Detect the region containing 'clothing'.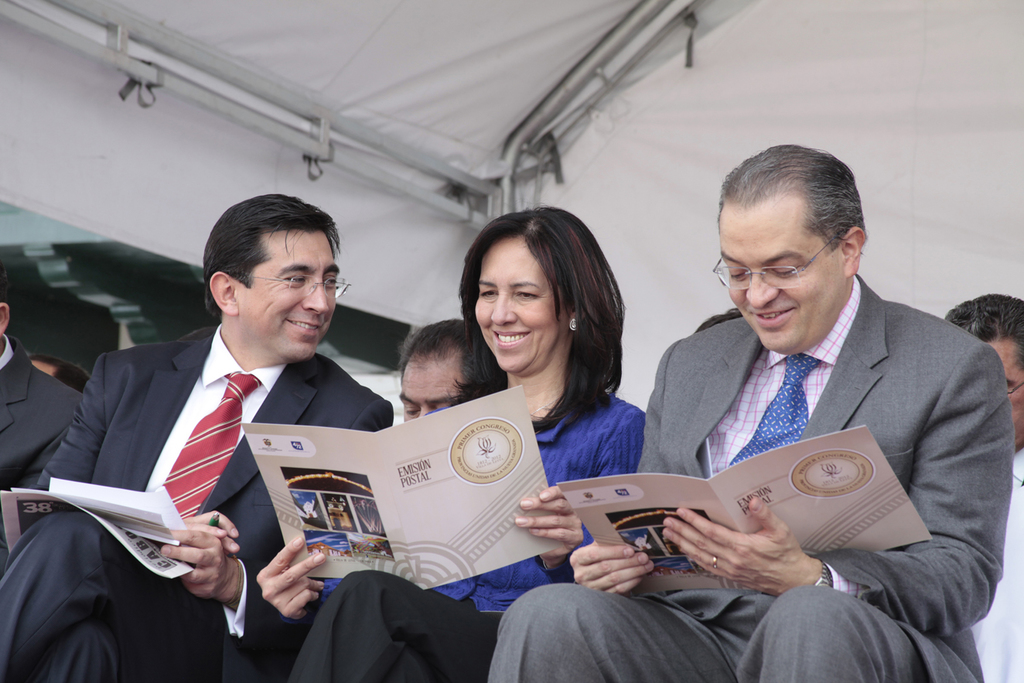
(x1=288, y1=383, x2=647, y2=682).
